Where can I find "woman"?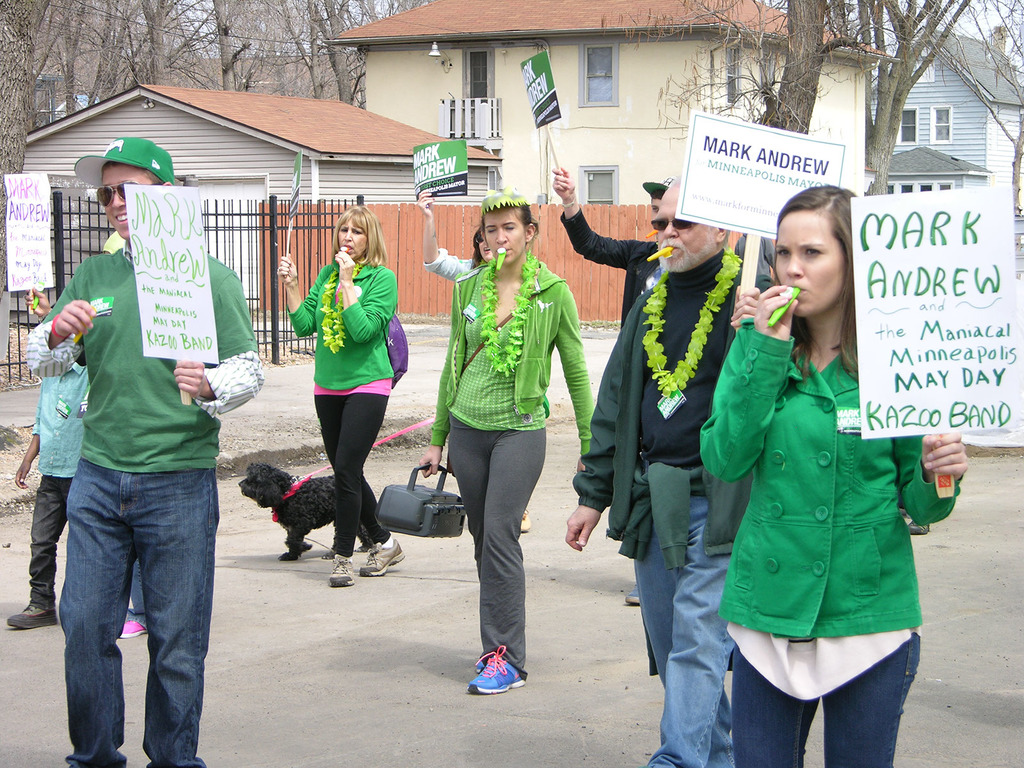
You can find it at l=695, t=182, r=966, b=767.
